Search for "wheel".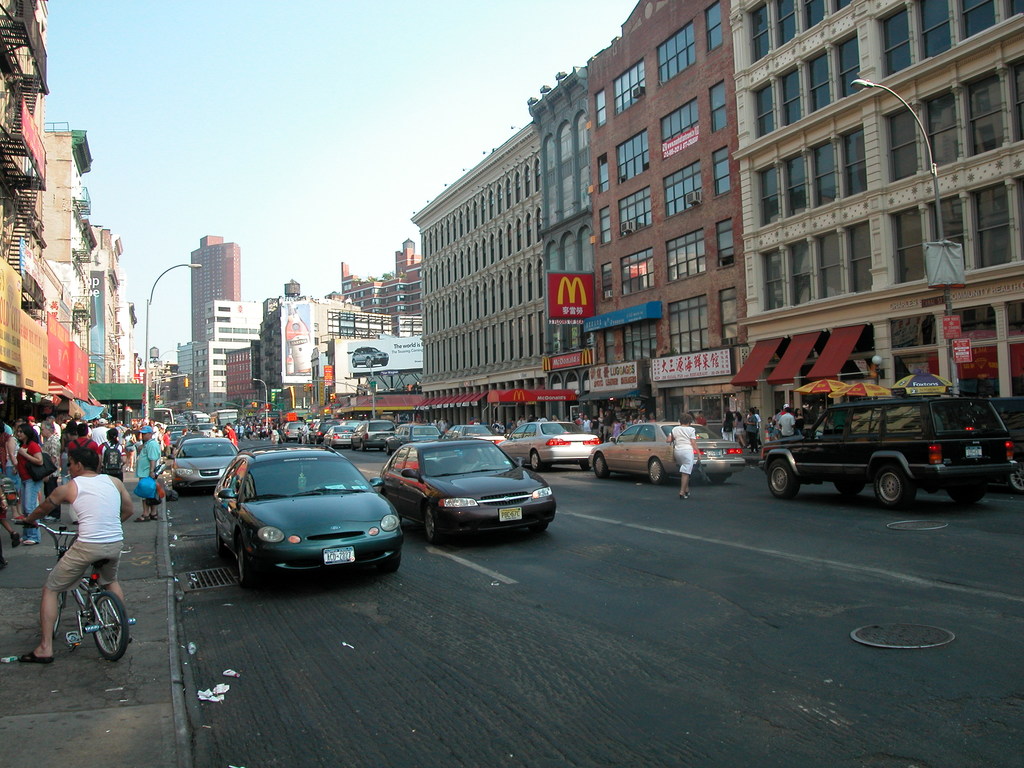
Found at bbox(875, 461, 915, 513).
